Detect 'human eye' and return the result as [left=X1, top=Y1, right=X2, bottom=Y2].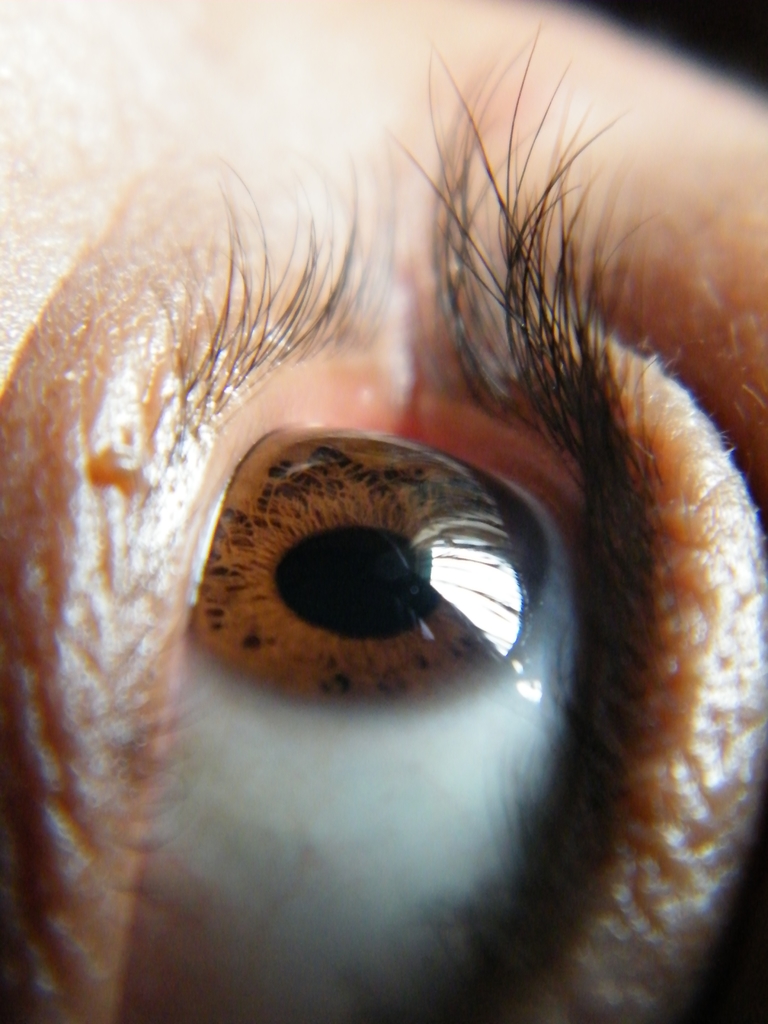
[left=0, top=0, right=767, bottom=1023].
